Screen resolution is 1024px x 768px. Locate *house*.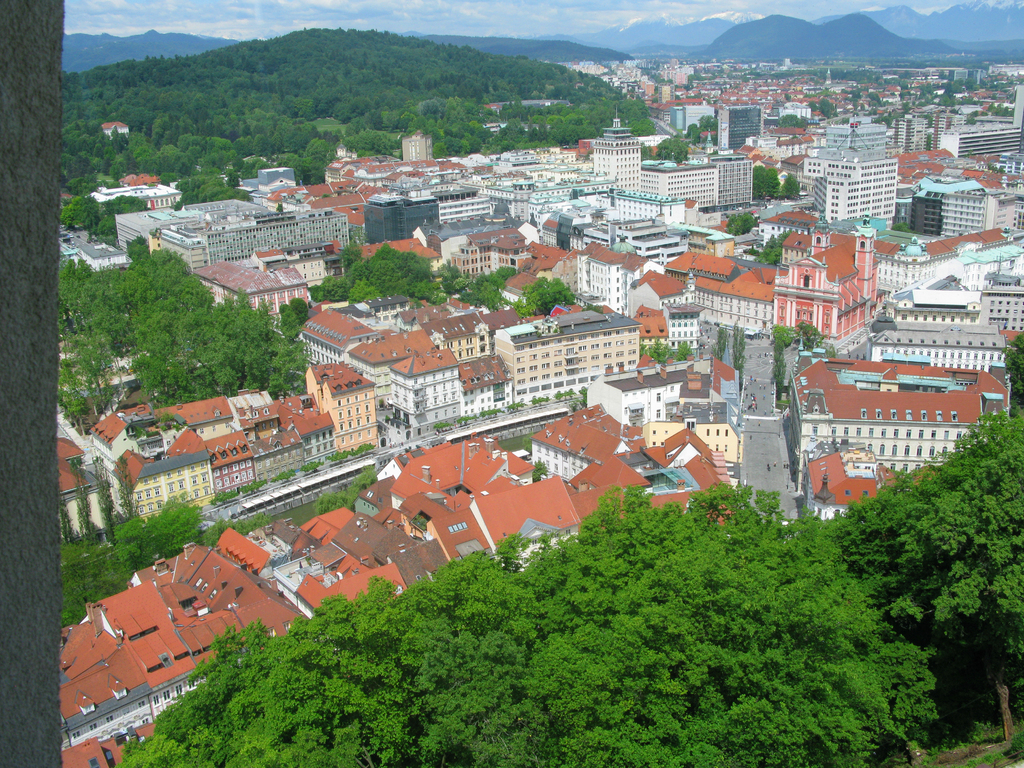
(570, 243, 653, 316).
